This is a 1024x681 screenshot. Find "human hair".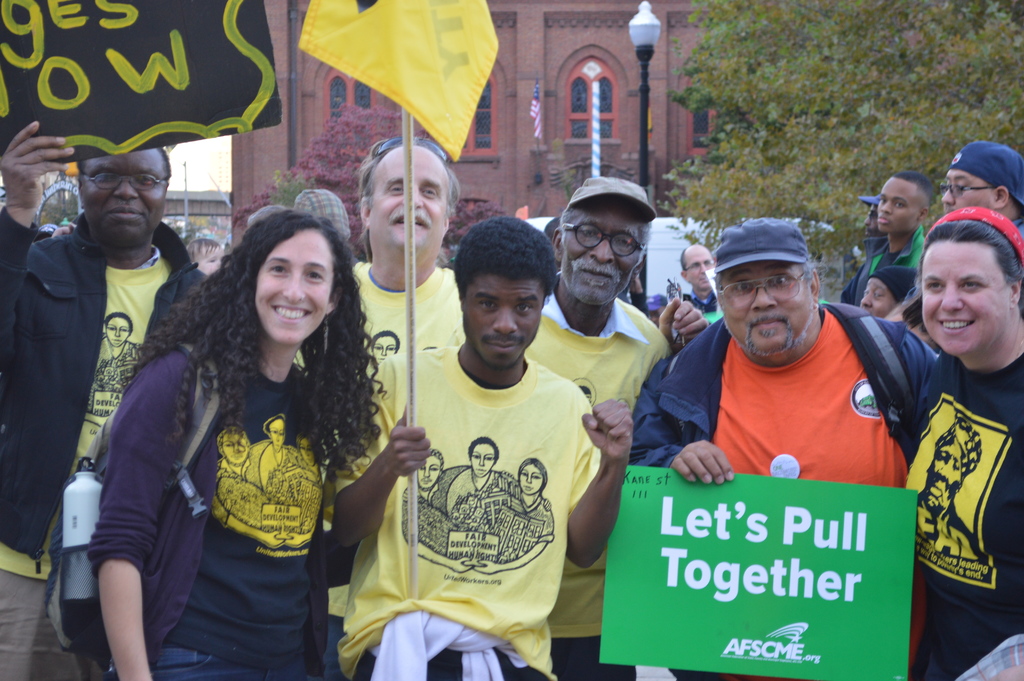
Bounding box: 104, 311, 133, 338.
